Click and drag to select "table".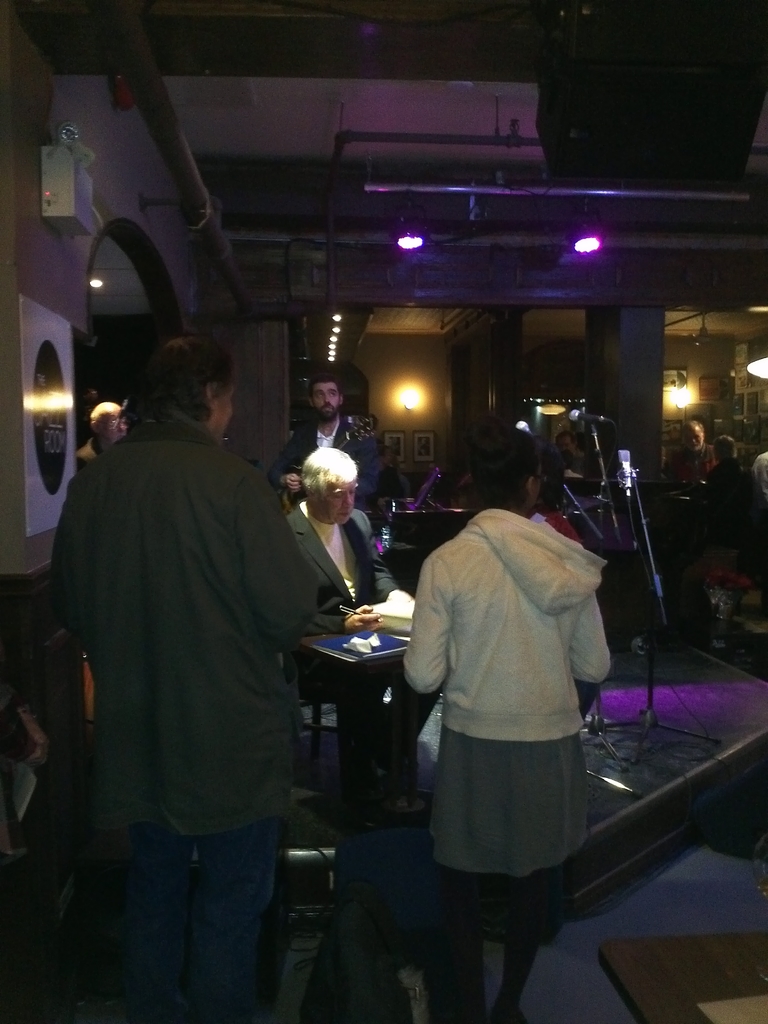
Selection: x1=387 y1=503 x2=467 y2=563.
